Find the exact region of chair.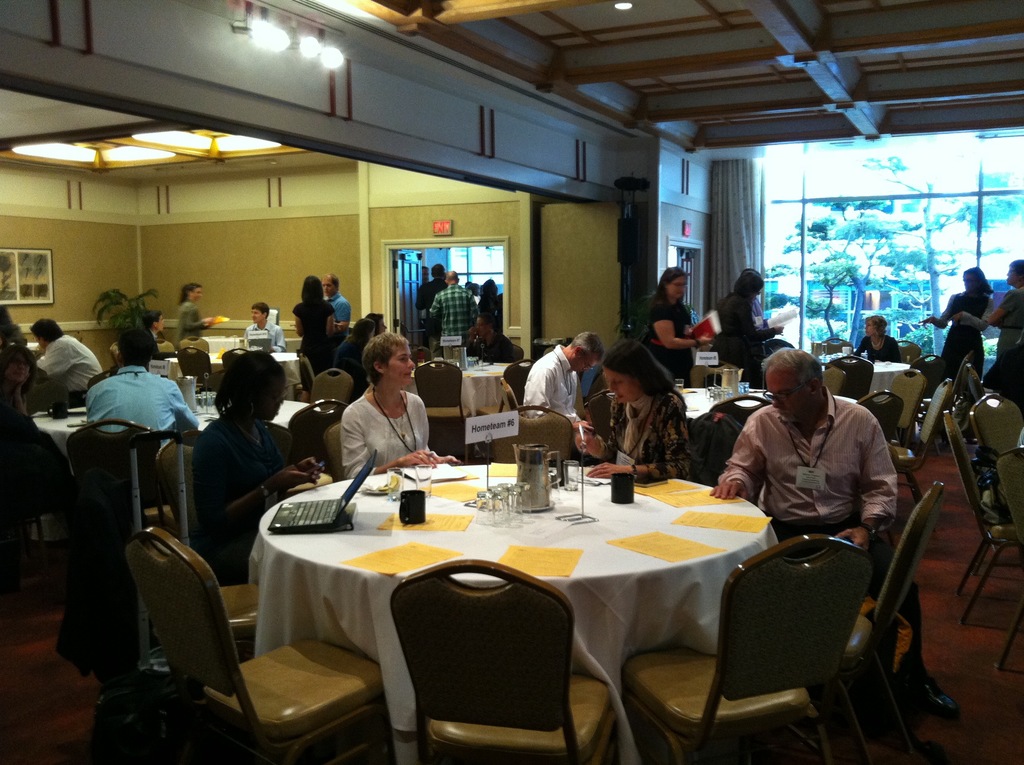
Exact region: 943, 410, 1023, 624.
